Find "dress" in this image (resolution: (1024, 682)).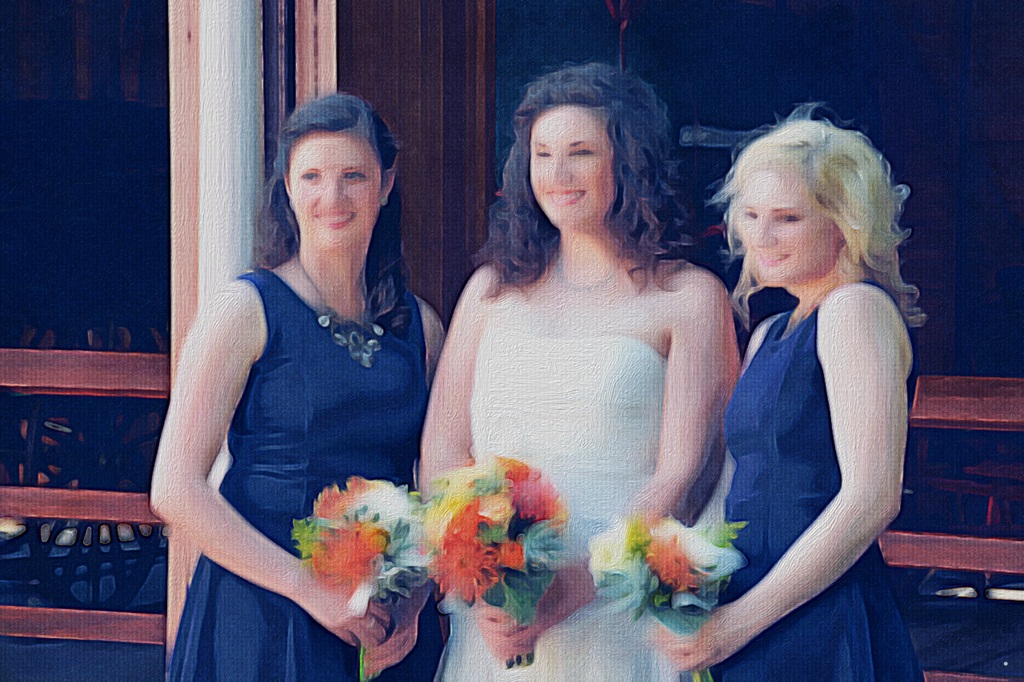
locate(166, 262, 447, 681).
